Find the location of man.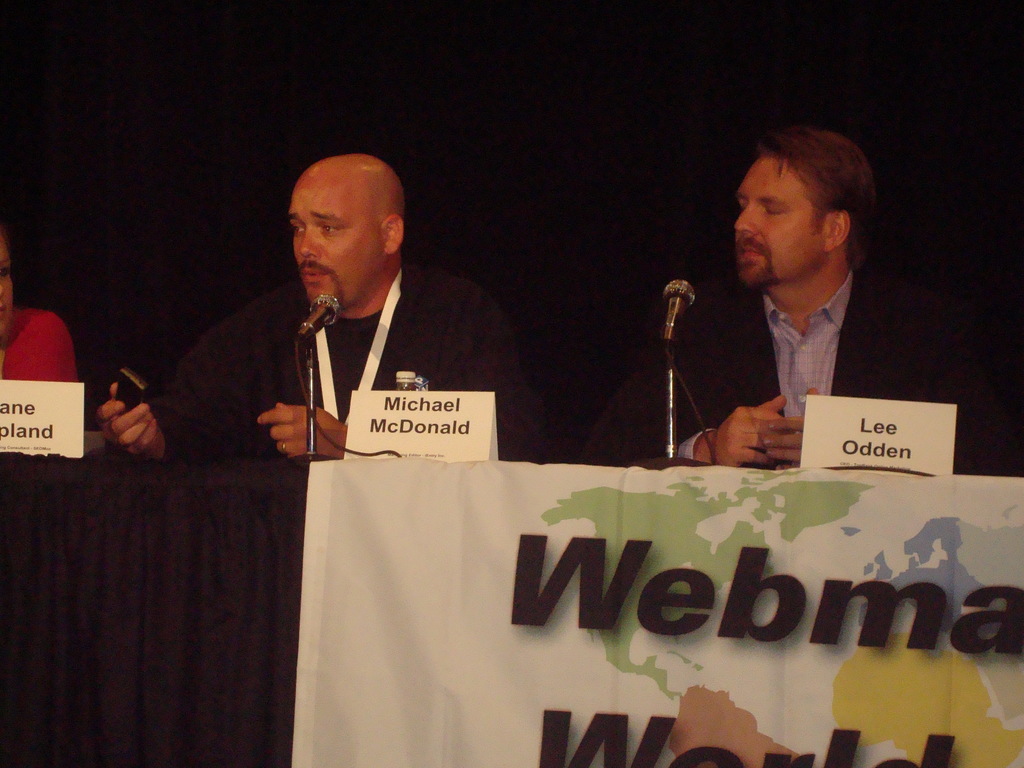
Location: 589,127,1014,468.
